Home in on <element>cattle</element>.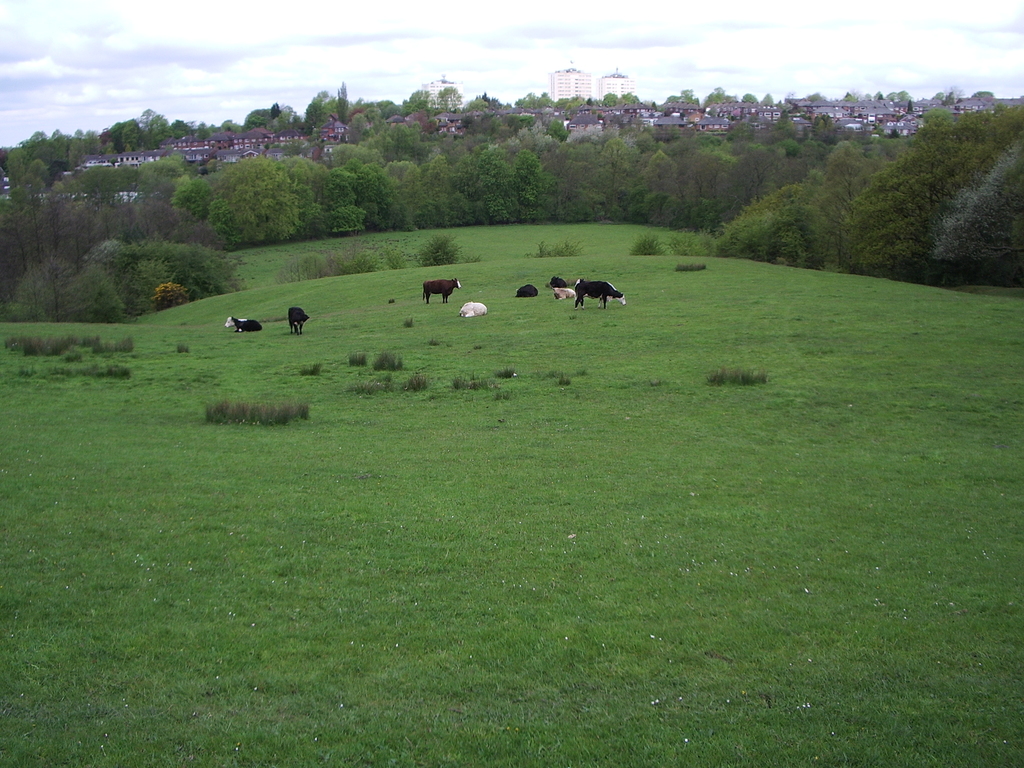
Homed in at 459/302/486/318.
